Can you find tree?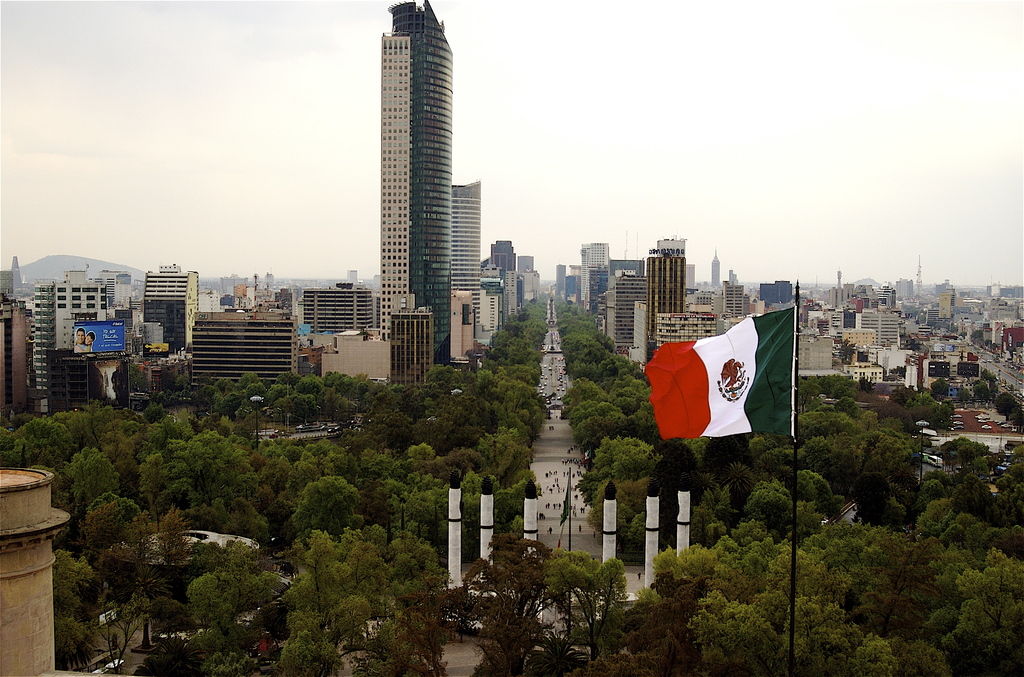
Yes, bounding box: detection(929, 378, 952, 402).
